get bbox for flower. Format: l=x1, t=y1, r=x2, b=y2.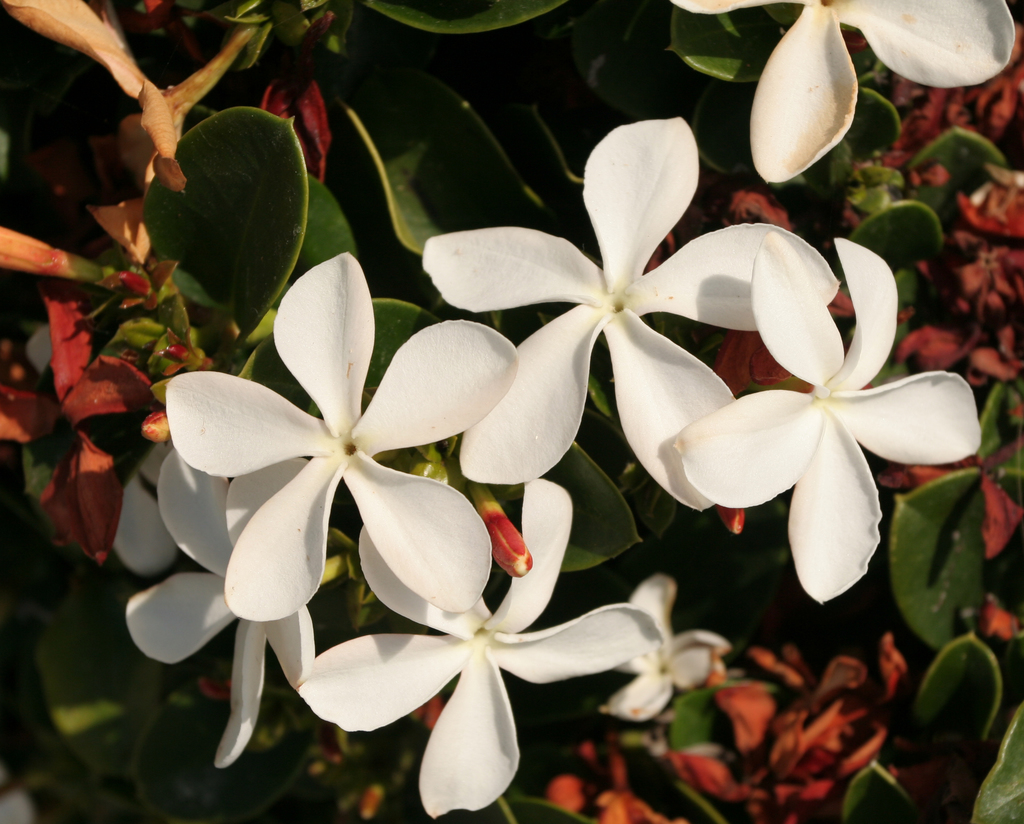
l=673, t=0, r=1018, b=191.
